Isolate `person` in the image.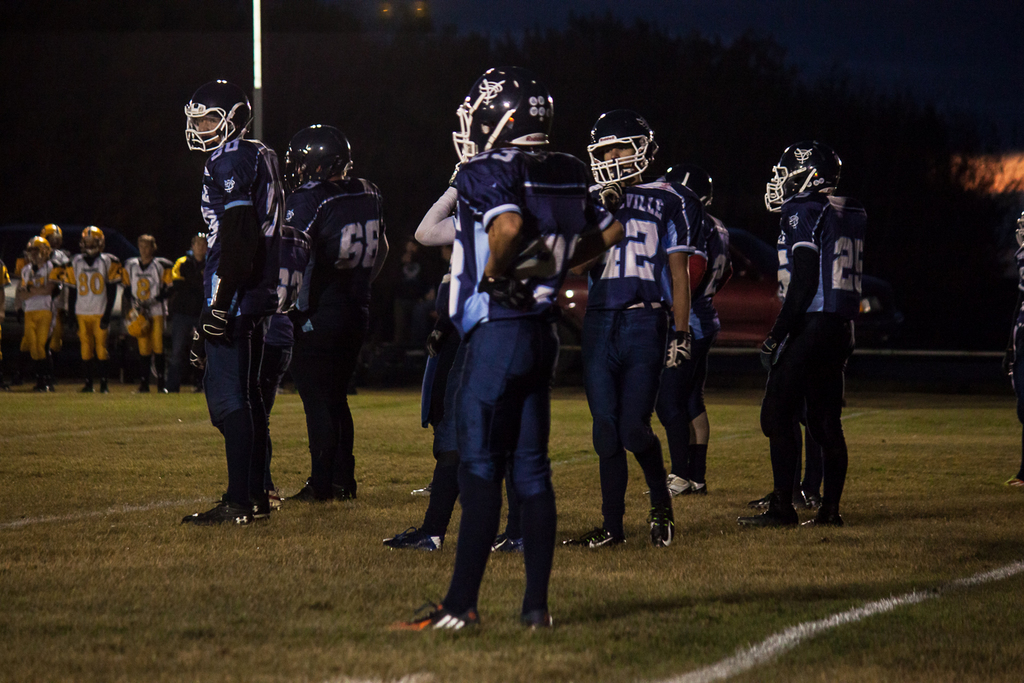
Isolated region: detection(395, 65, 593, 632).
